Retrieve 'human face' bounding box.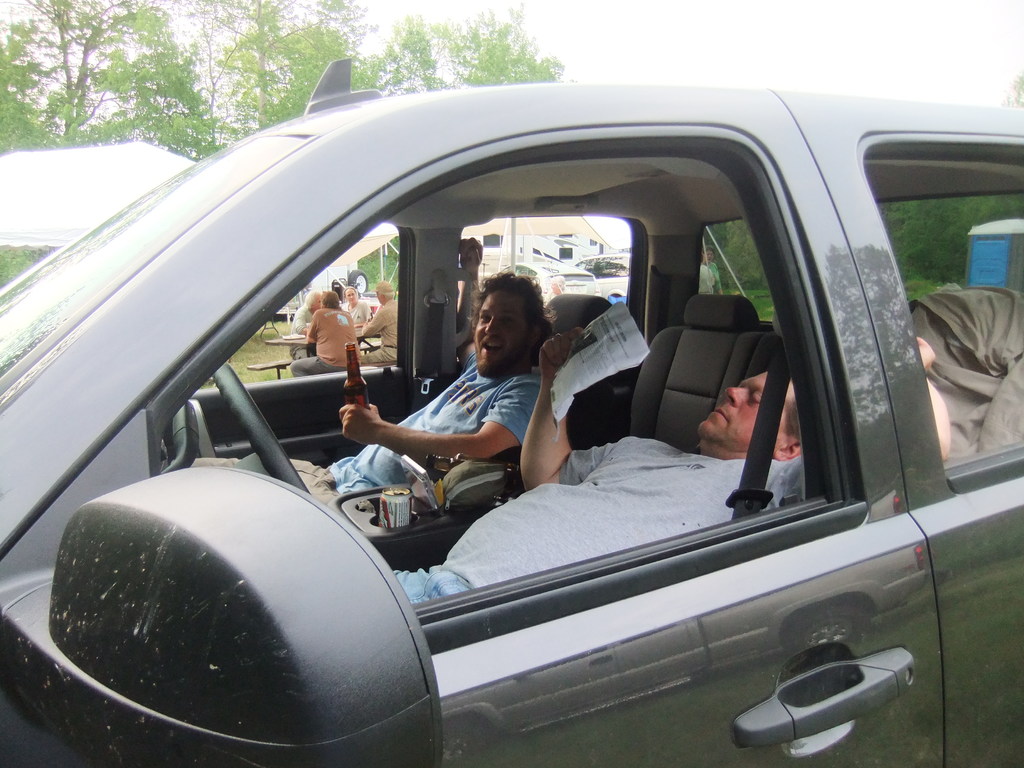
Bounding box: [475,296,534,373].
